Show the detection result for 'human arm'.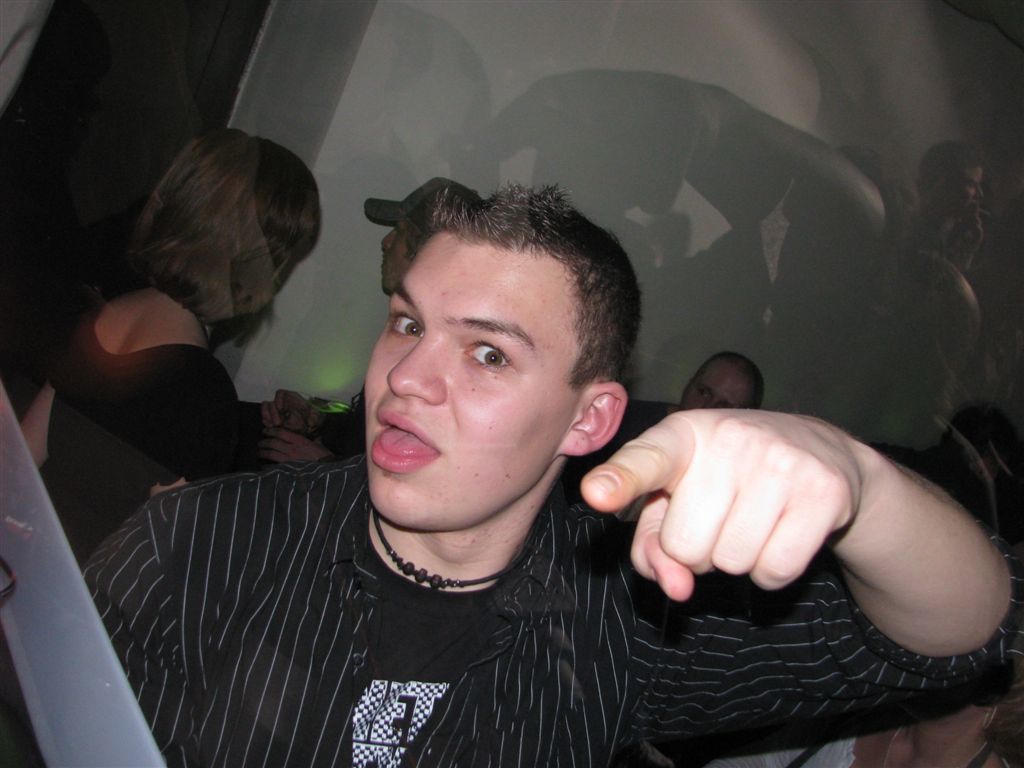
(left=260, top=380, right=364, bottom=439).
